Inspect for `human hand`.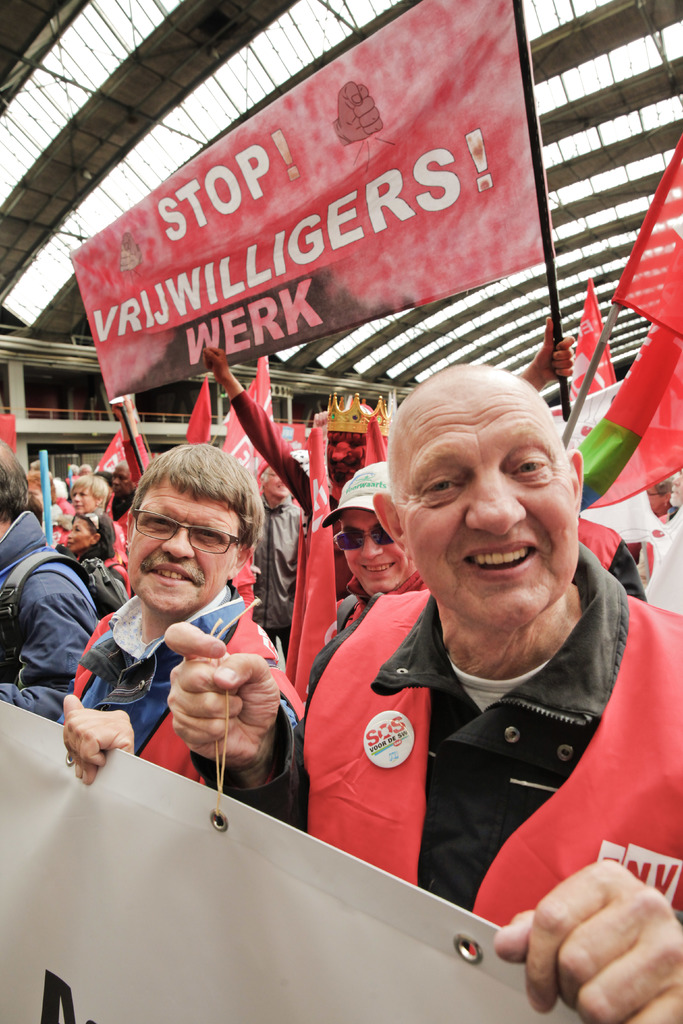
Inspection: 151, 601, 286, 726.
